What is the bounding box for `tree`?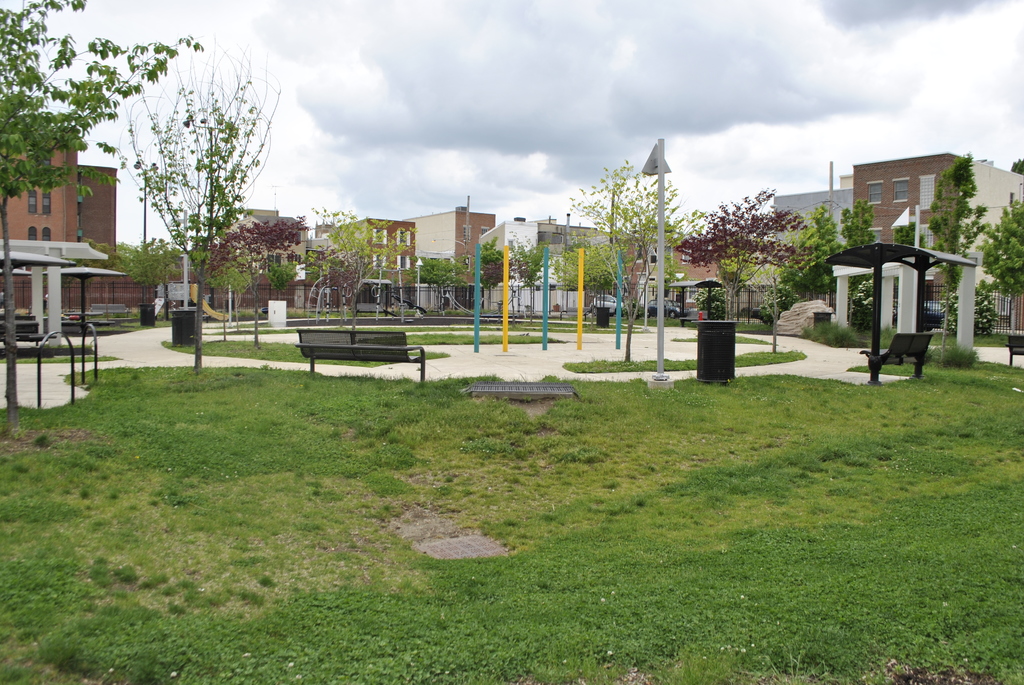
{"x1": 408, "y1": 257, "x2": 467, "y2": 303}.
